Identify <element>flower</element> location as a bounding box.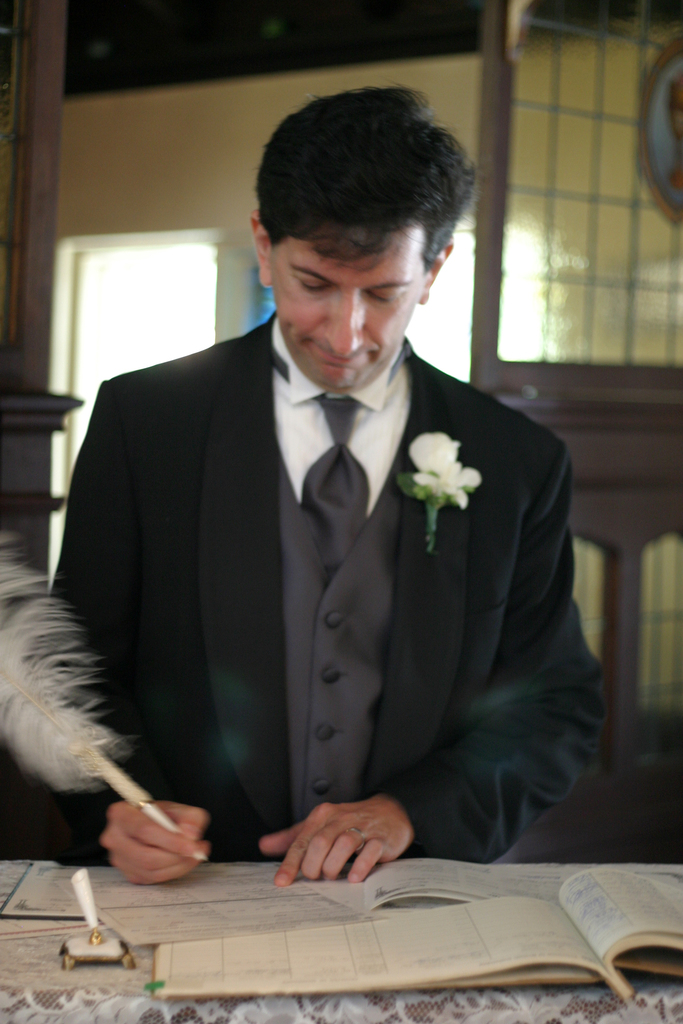
409,438,485,514.
